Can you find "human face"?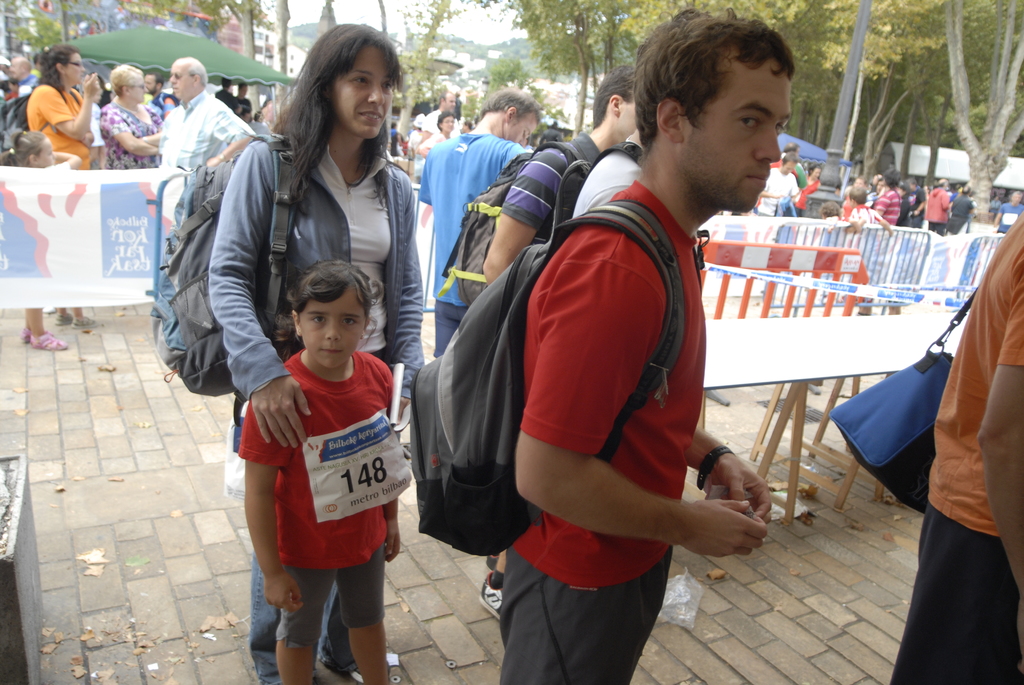
Yes, bounding box: [129,77,147,102].
